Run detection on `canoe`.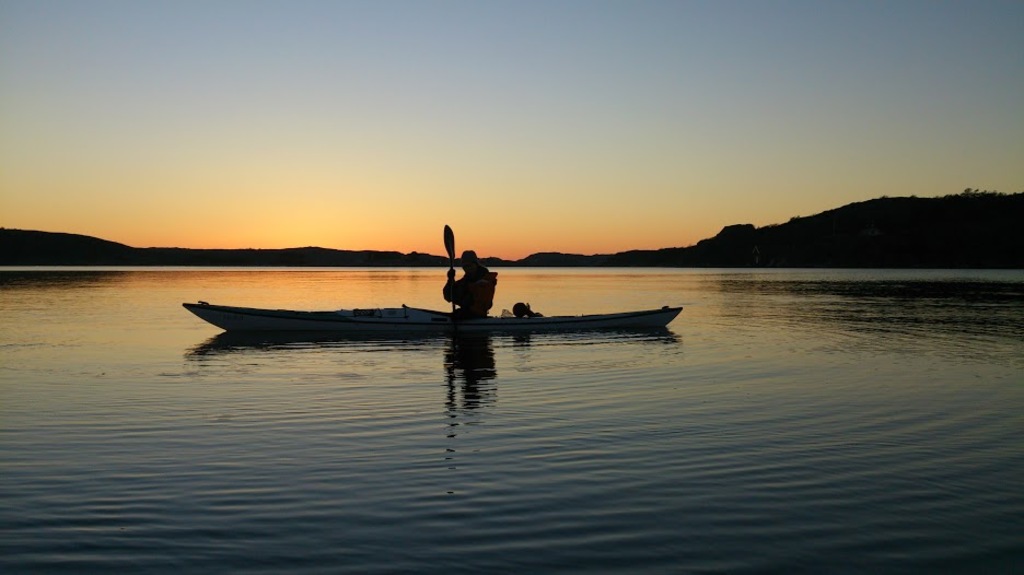
Result: region(181, 300, 670, 329).
